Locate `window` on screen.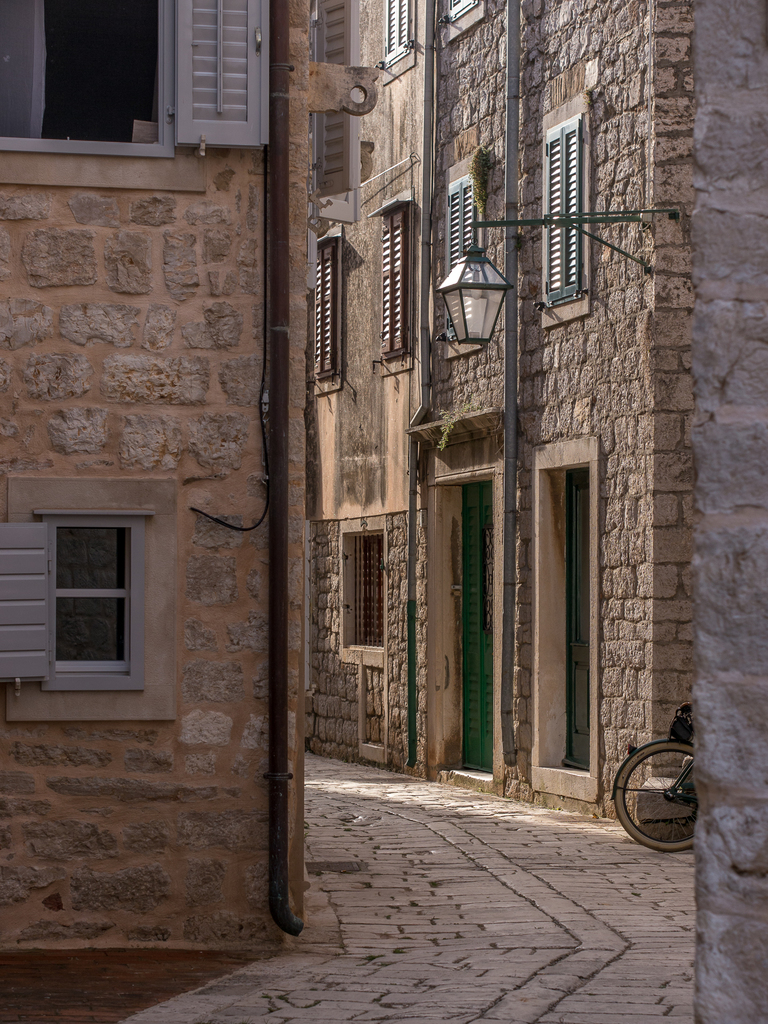
On screen at bbox=(377, 3, 415, 68).
